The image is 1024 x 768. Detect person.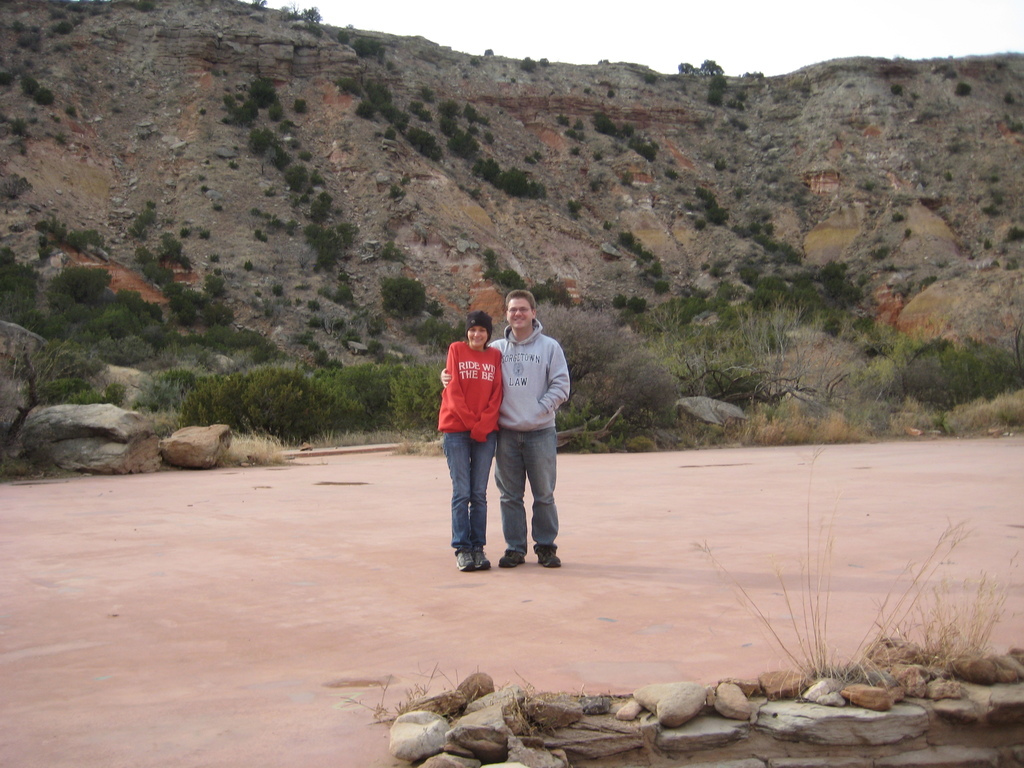
Detection: 440,289,572,566.
